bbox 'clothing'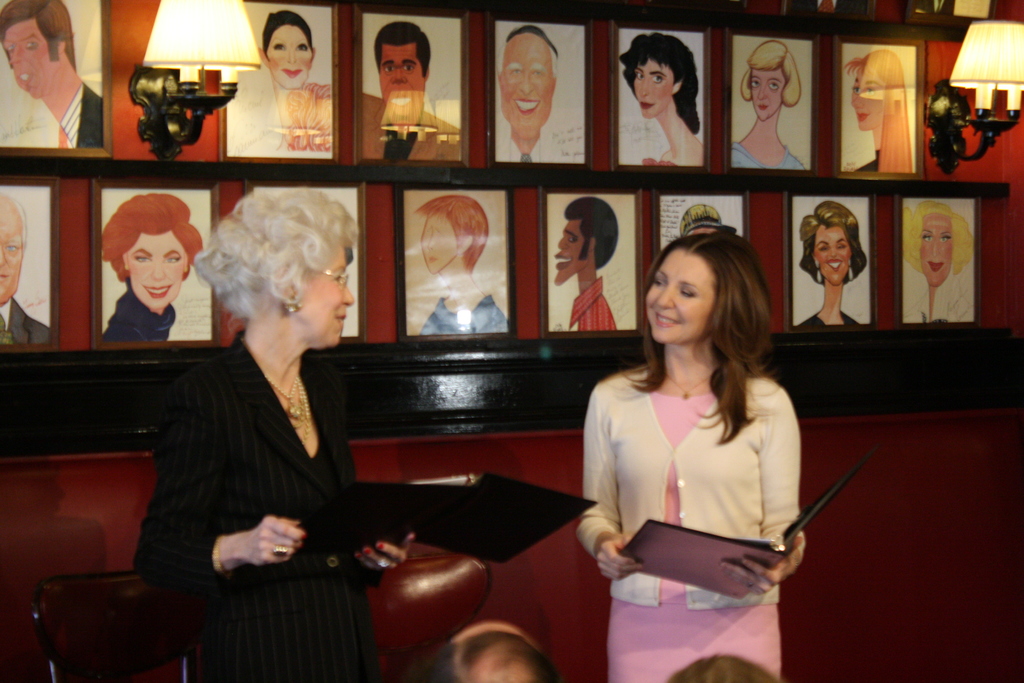
bbox(902, 272, 979, 323)
